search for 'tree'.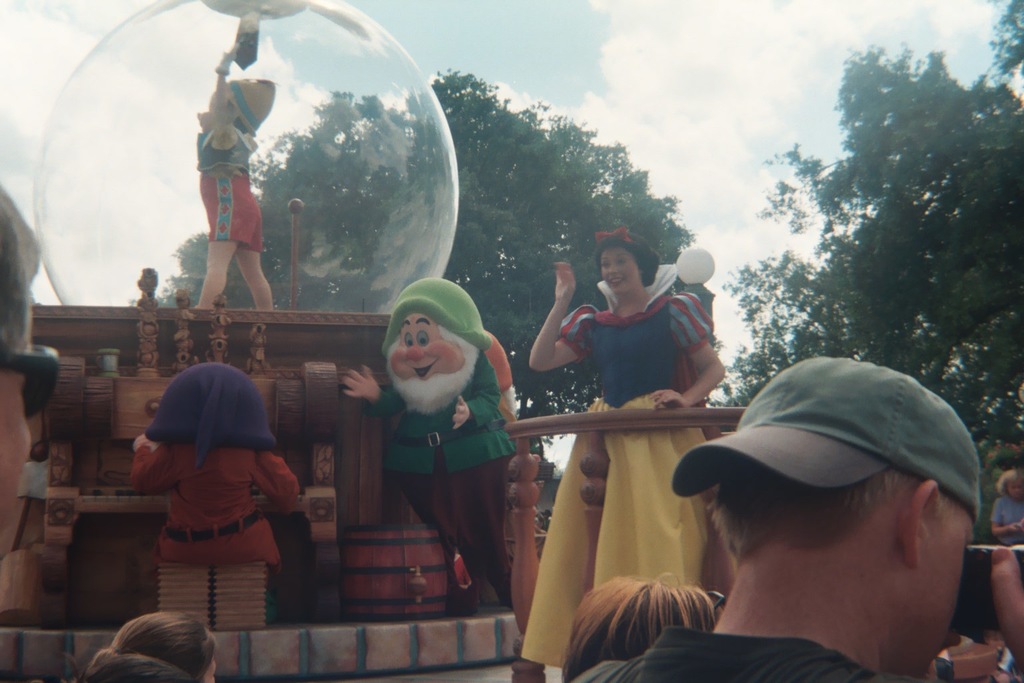
Found at left=981, top=0, right=1023, bottom=85.
